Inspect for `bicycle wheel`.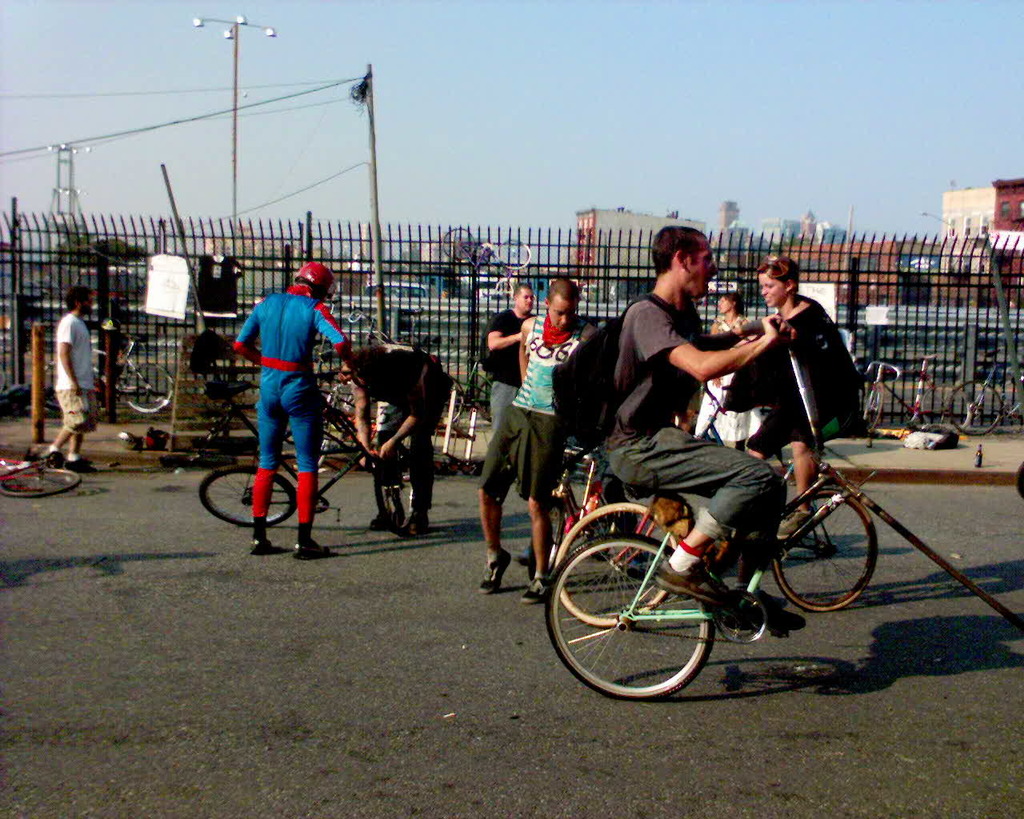
Inspection: [0, 465, 78, 501].
